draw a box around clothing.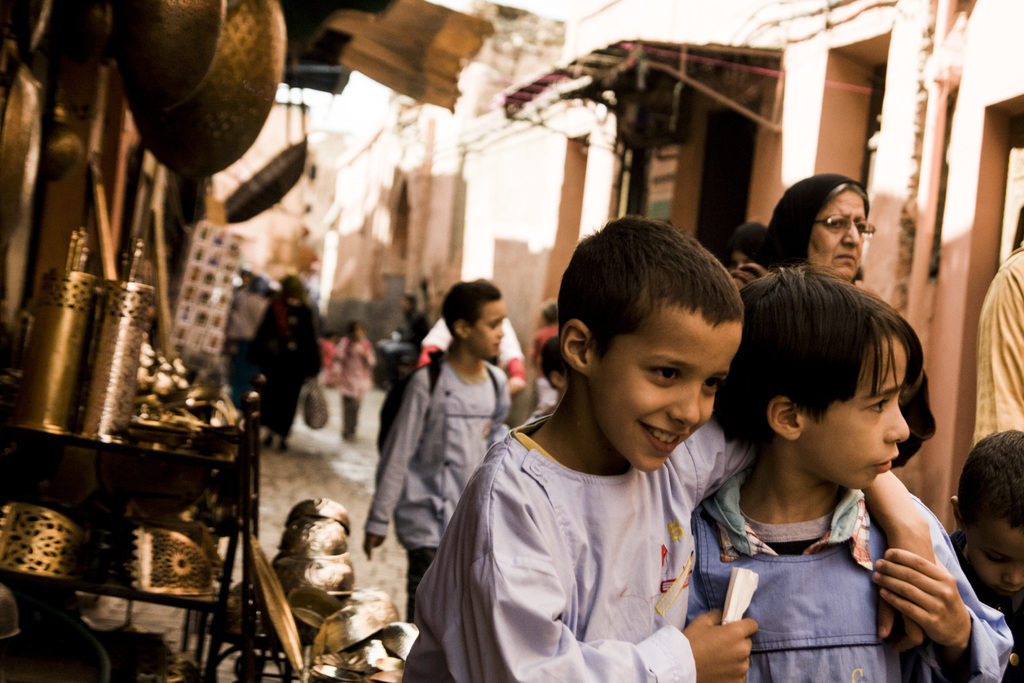
(318, 336, 336, 384).
